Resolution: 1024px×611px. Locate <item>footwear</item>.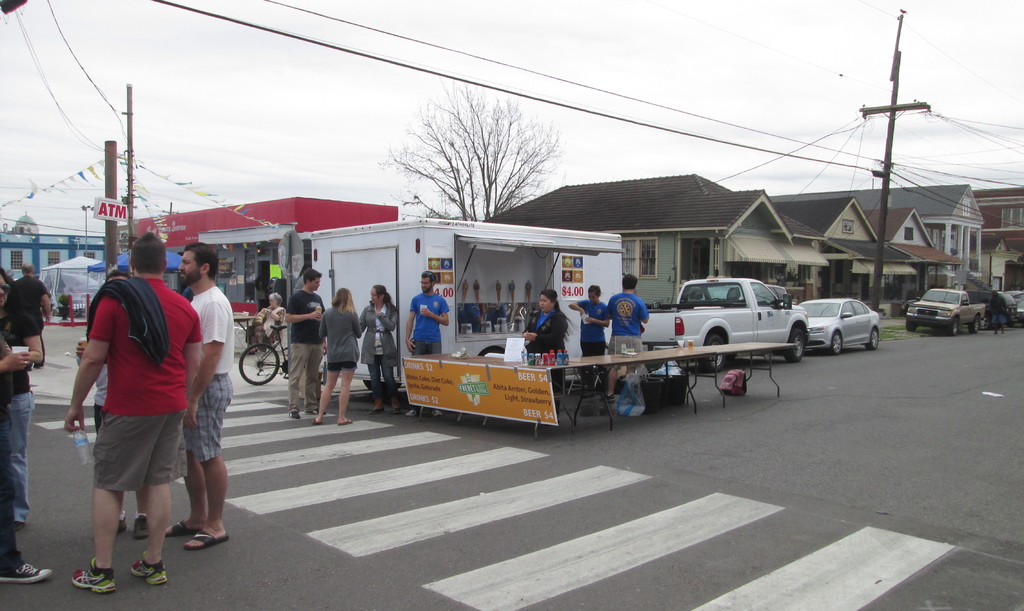
bbox(65, 556, 116, 599).
